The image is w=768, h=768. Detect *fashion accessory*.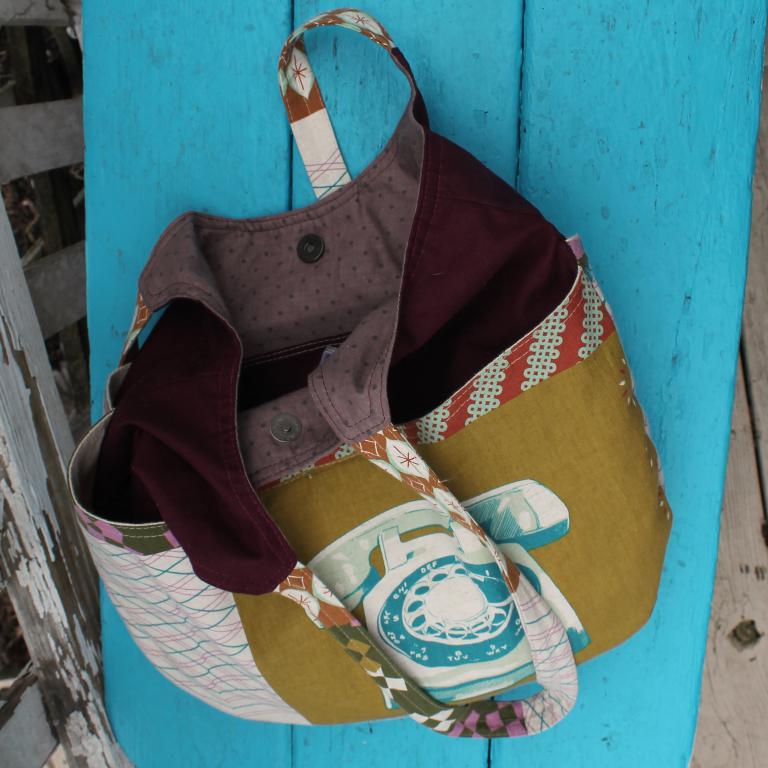
Detection: 69 10 675 738.
